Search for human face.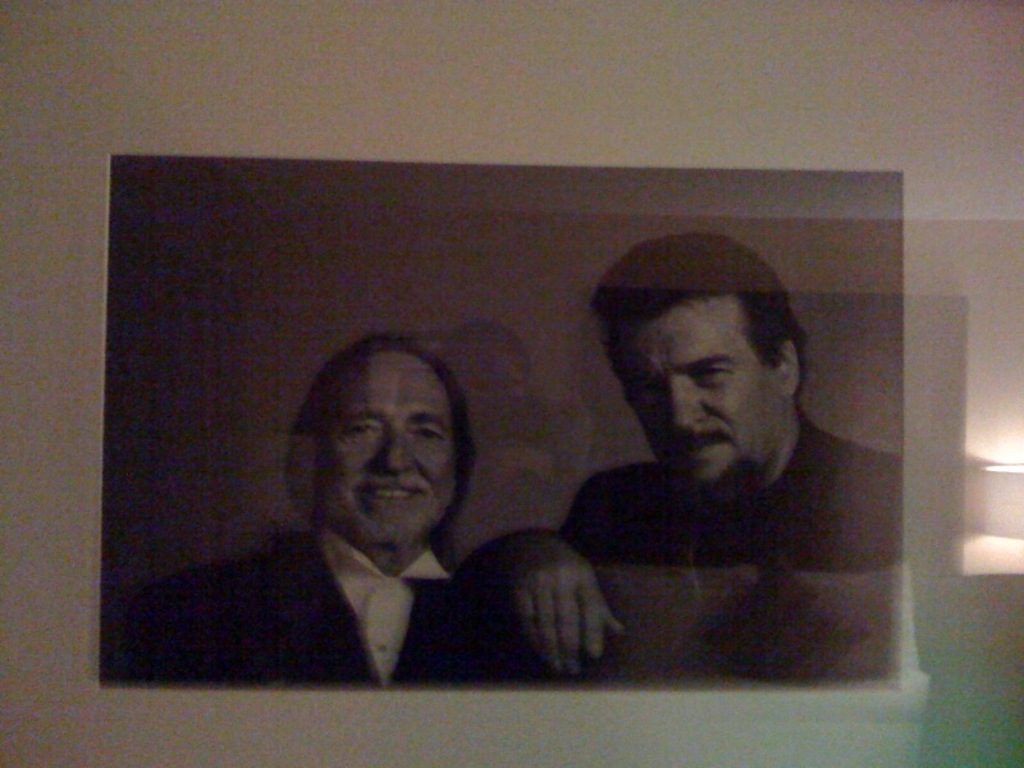
Found at l=316, t=351, r=456, b=540.
